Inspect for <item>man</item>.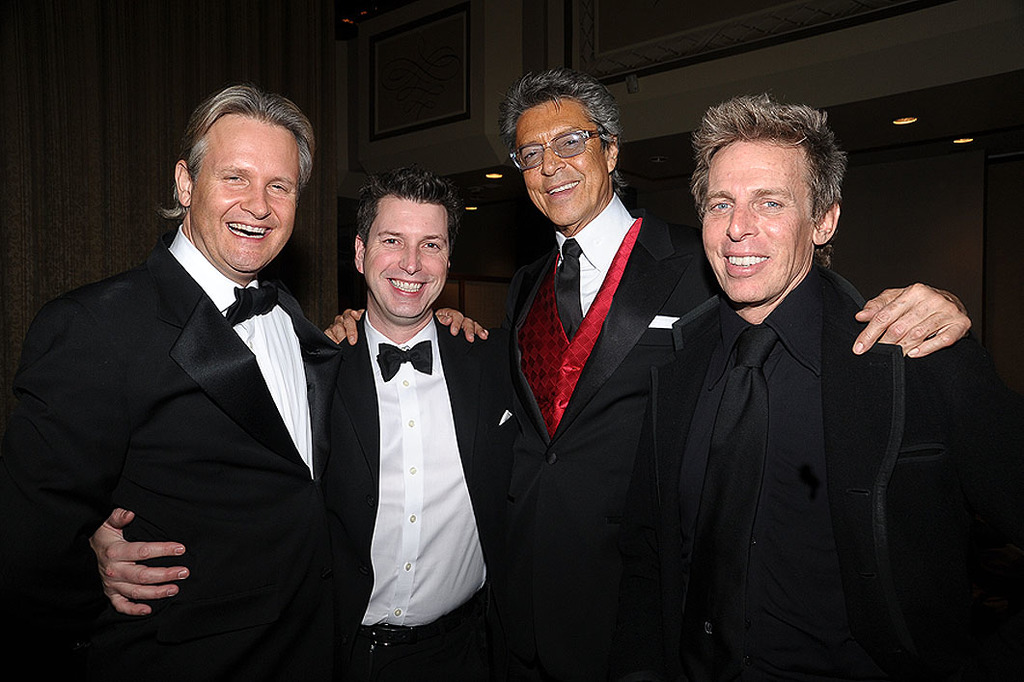
Inspection: [left=434, top=77, right=722, bottom=672].
